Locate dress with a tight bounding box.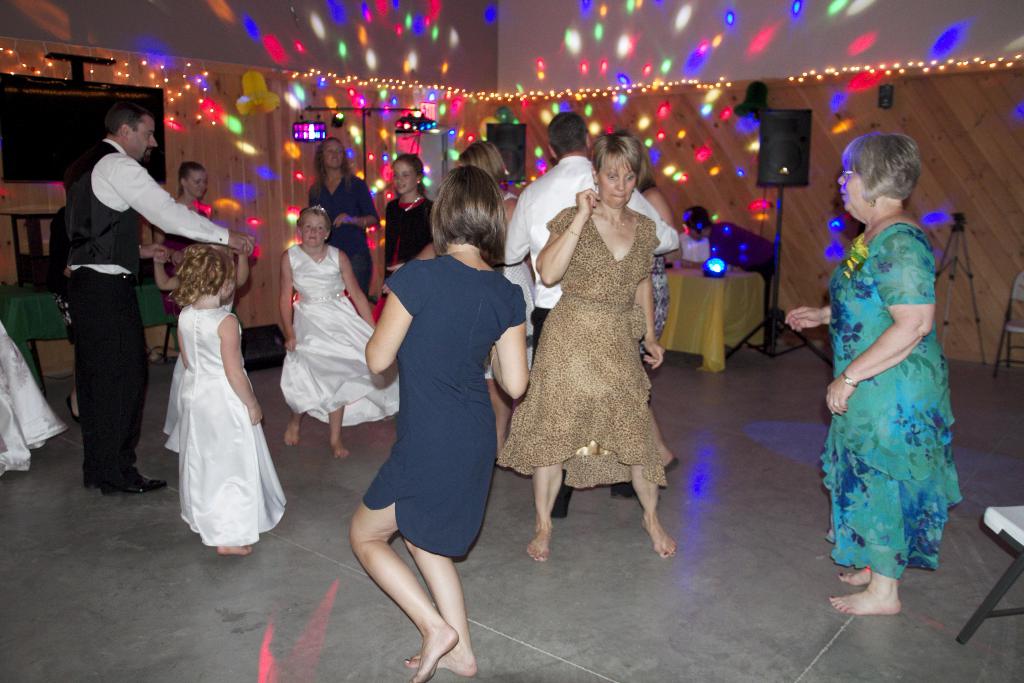
<bbox>833, 220, 964, 585</bbox>.
